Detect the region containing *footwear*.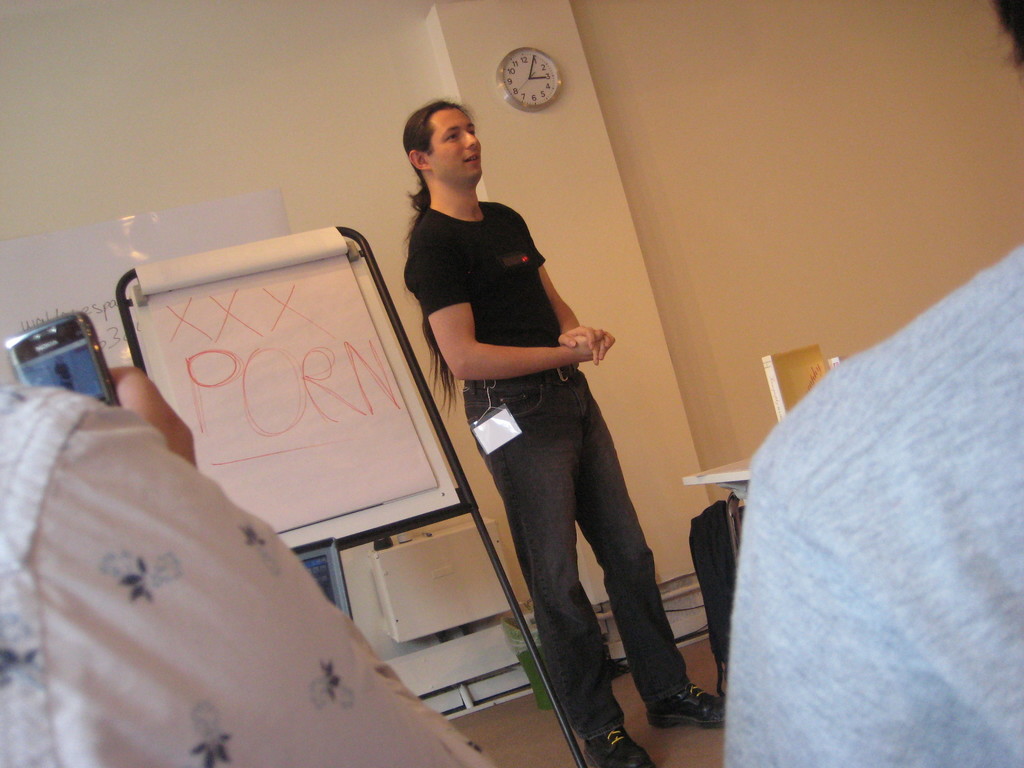
rect(586, 722, 657, 767).
